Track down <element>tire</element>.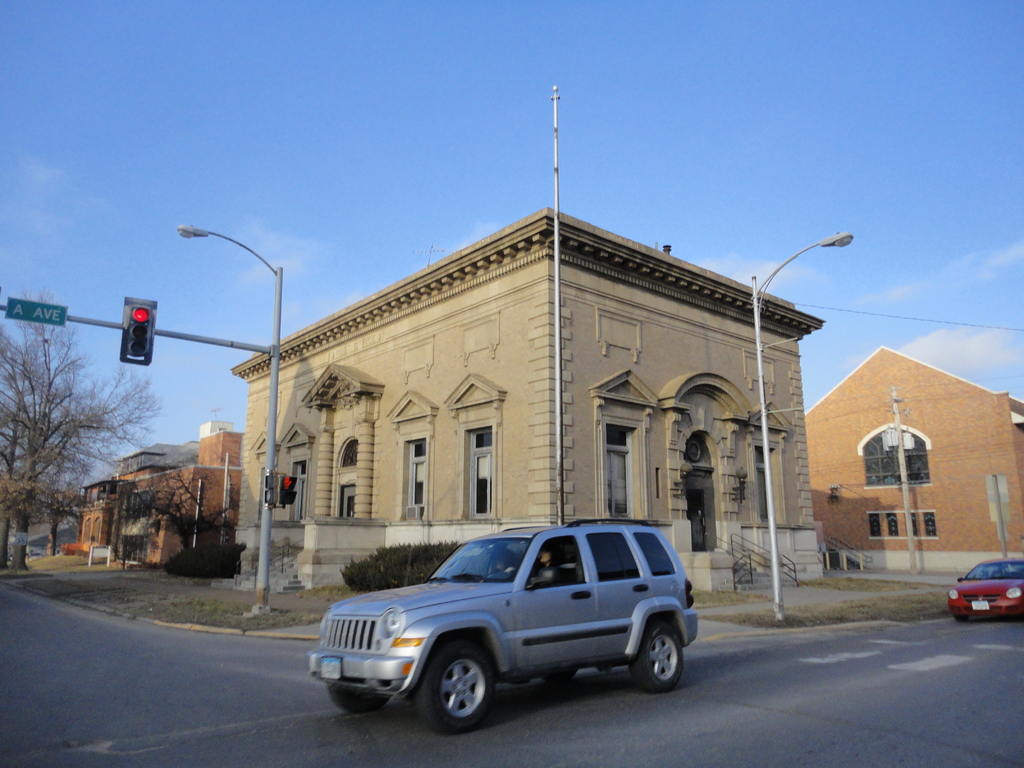
Tracked to 957:612:973:621.
